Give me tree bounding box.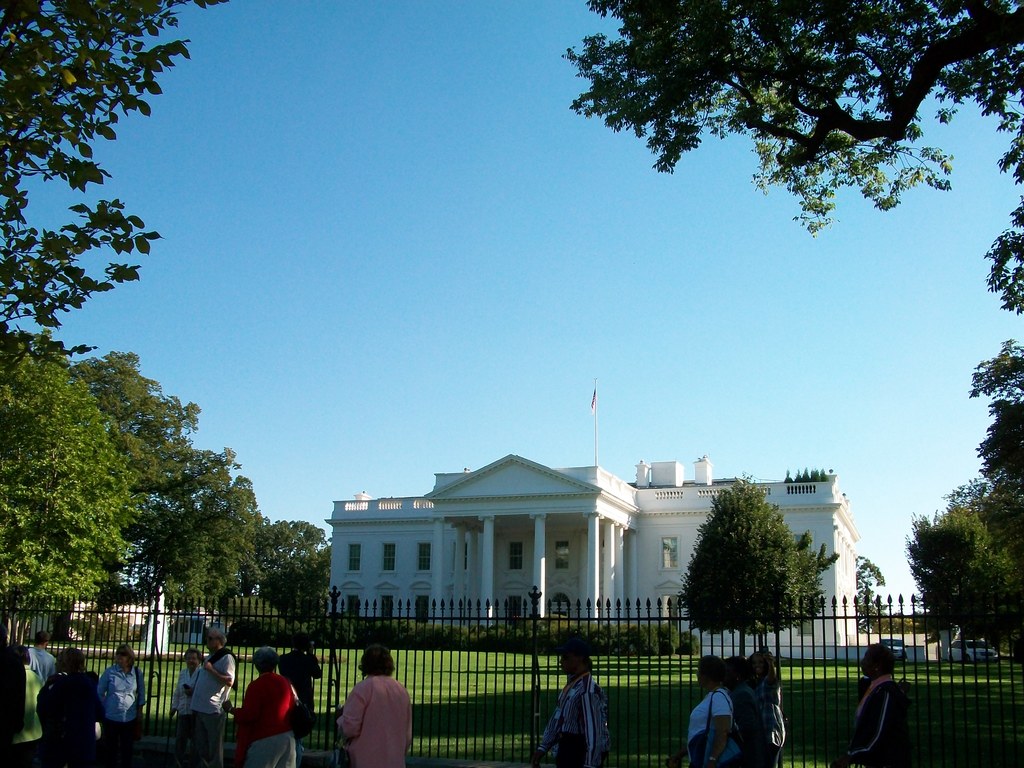
locate(0, 0, 228, 358).
